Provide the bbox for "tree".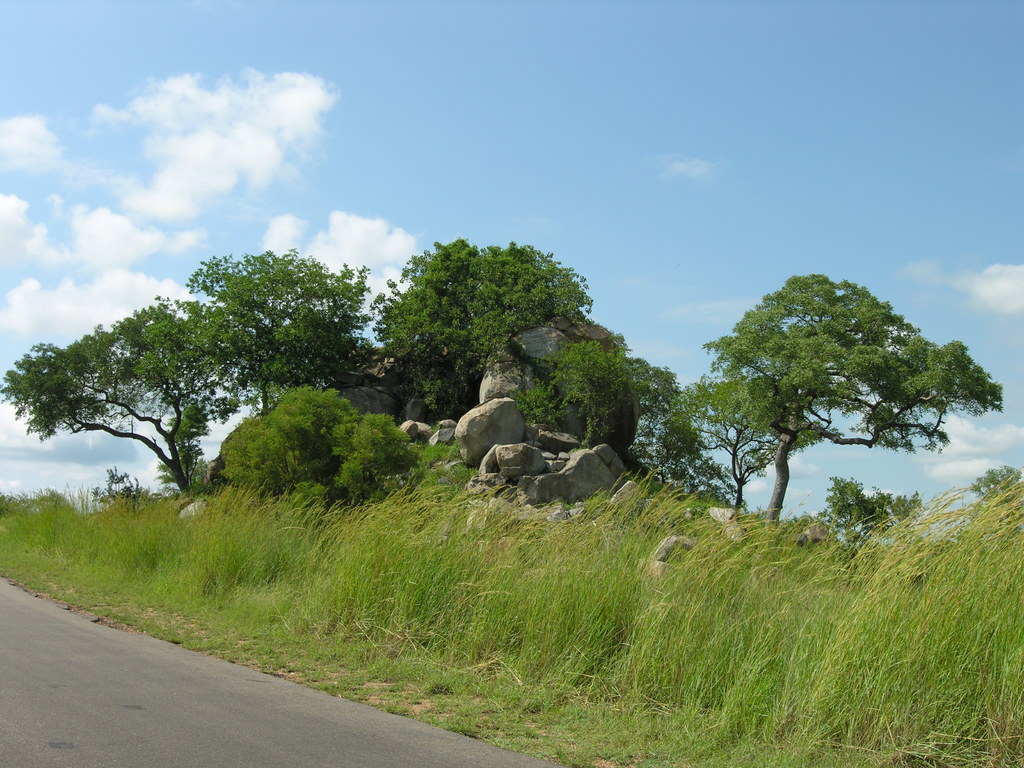
(0,278,274,504).
